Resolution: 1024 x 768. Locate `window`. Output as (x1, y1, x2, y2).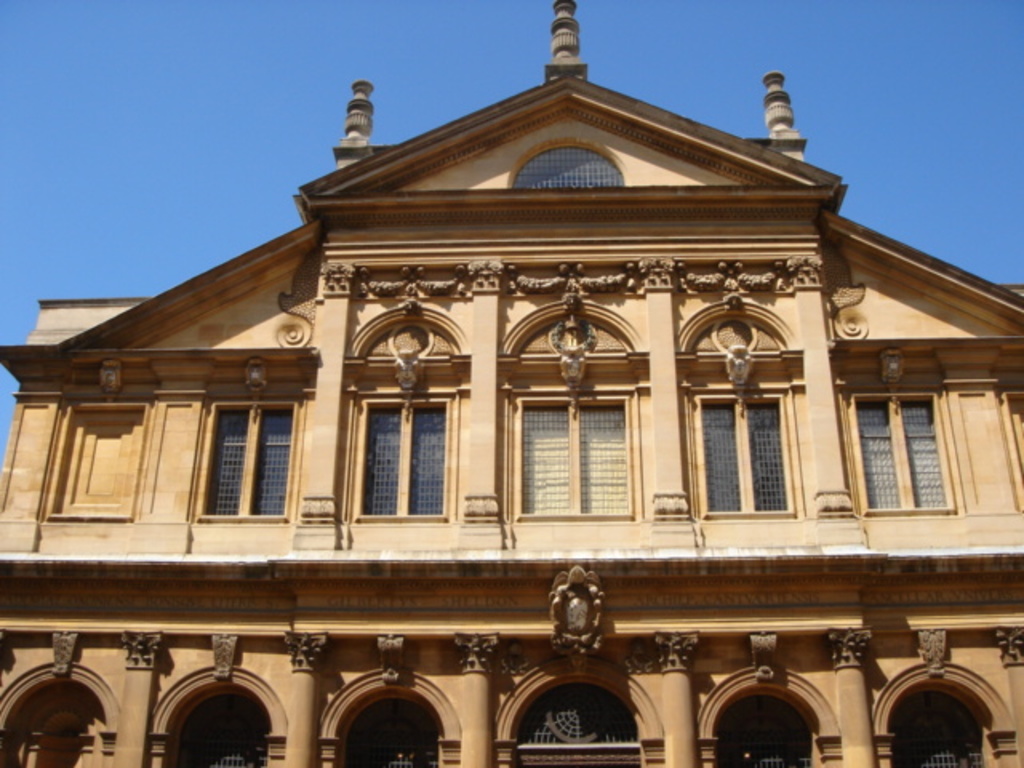
(848, 386, 963, 517).
